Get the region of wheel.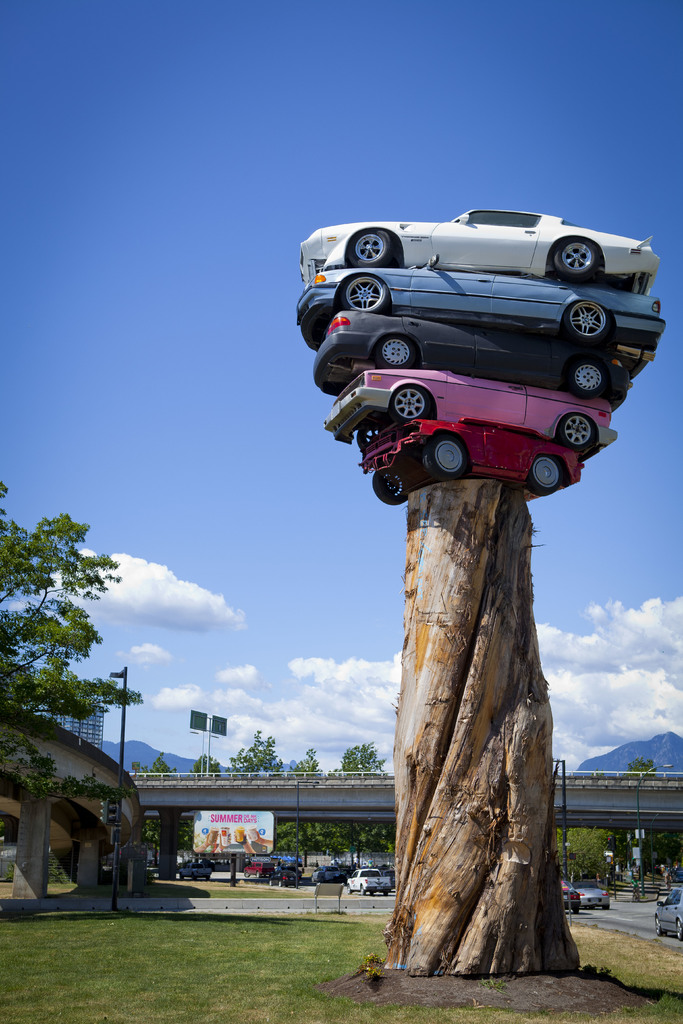
[x1=370, y1=326, x2=414, y2=372].
